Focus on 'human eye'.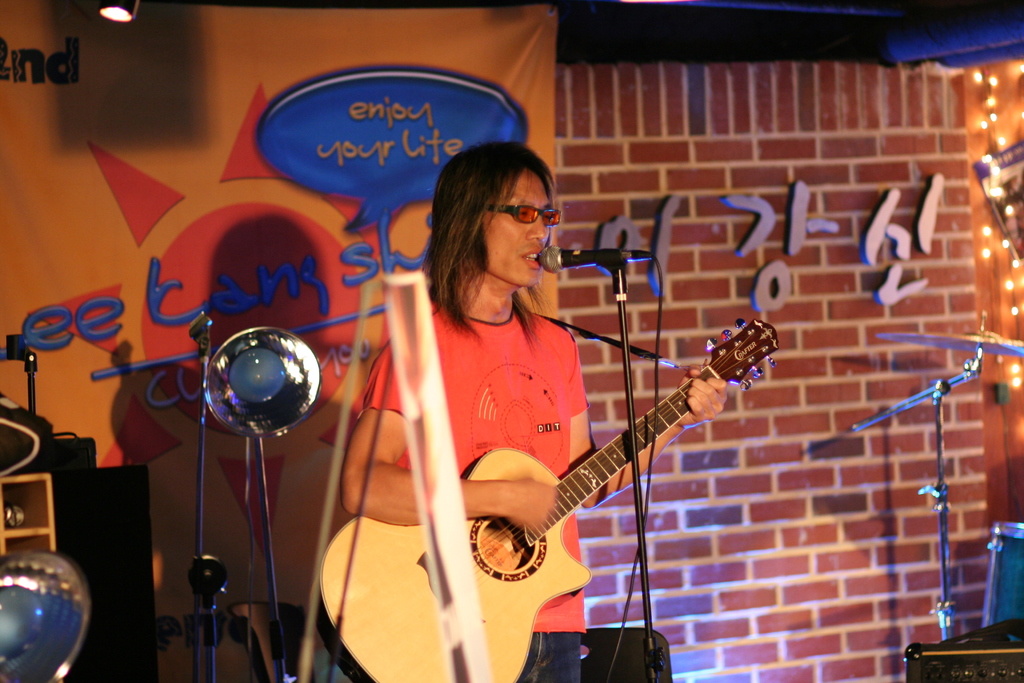
Focused at BBox(546, 211, 556, 222).
